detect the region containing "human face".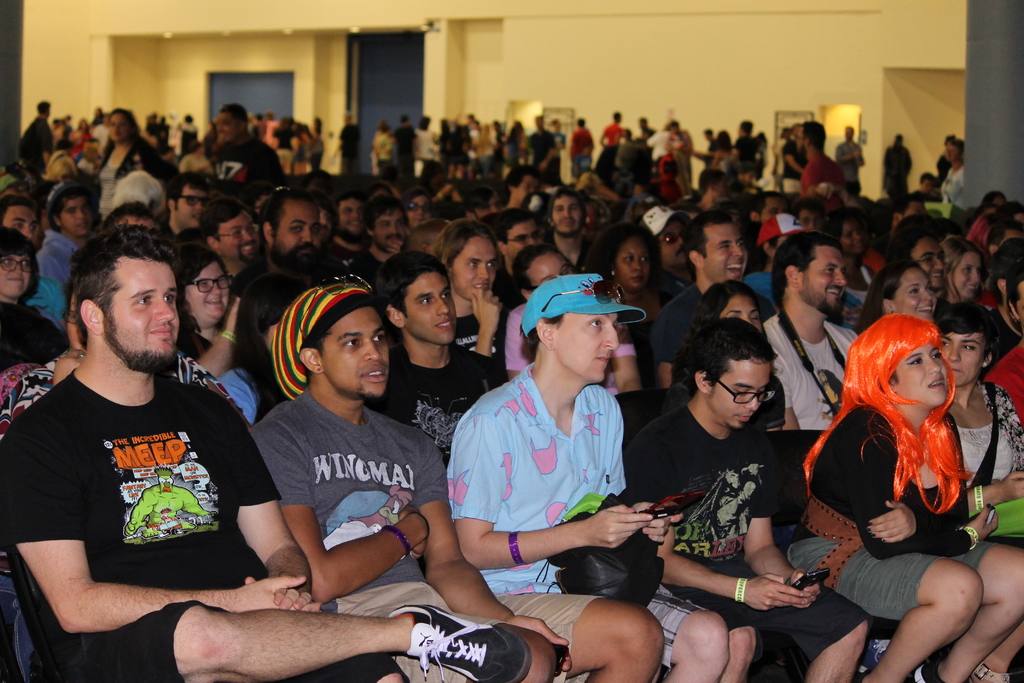
bbox=(660, 222, 685, 267).
